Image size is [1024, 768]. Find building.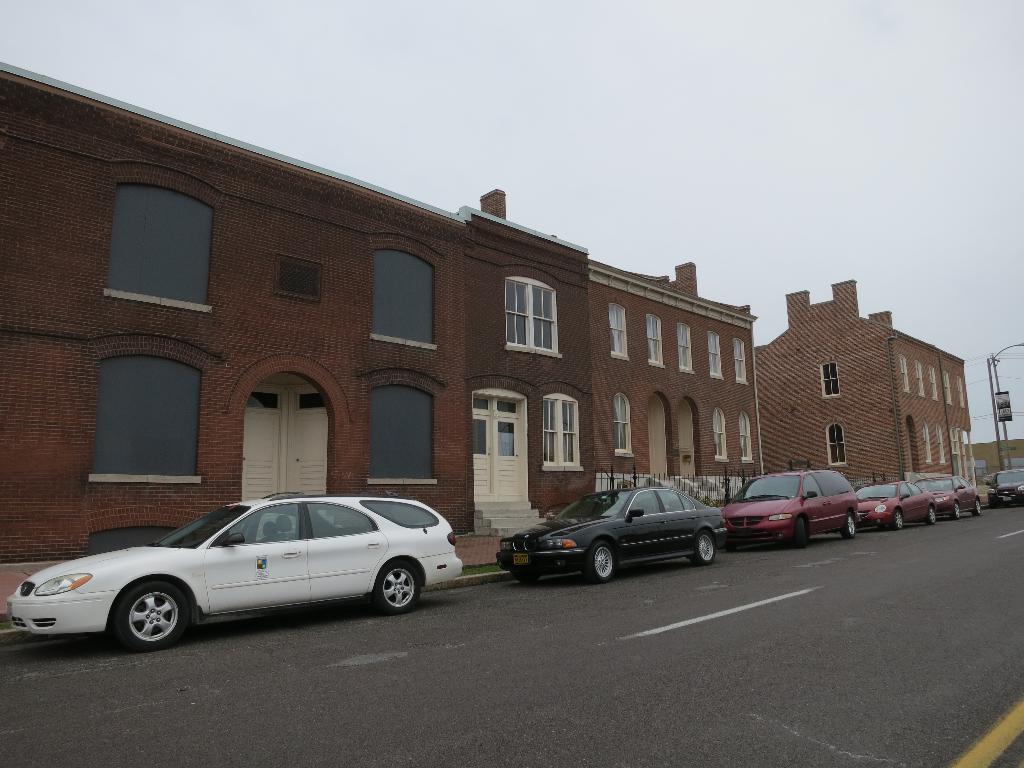
left=753, top=282, right=979, bottom=486.
